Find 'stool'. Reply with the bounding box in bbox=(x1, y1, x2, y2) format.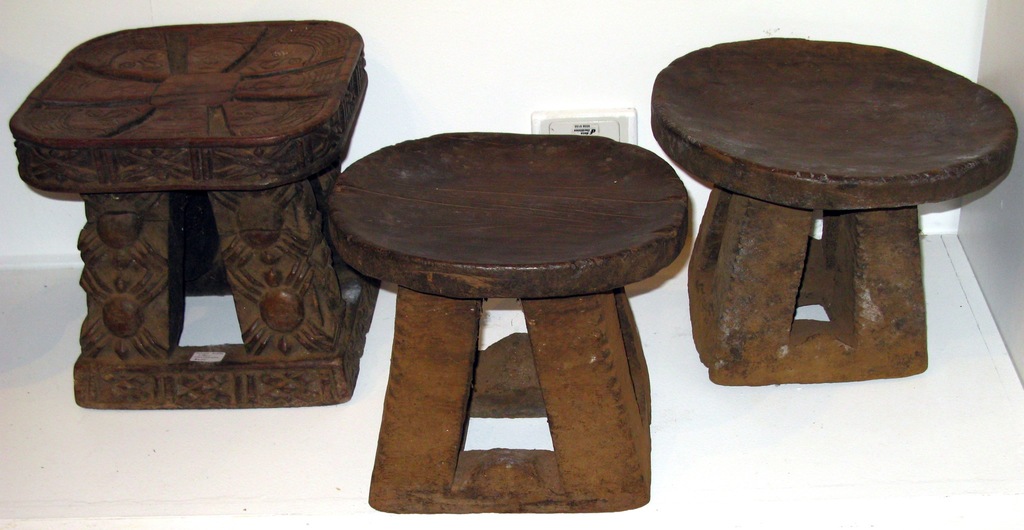
bbox=(4, 18, 378, 405).
